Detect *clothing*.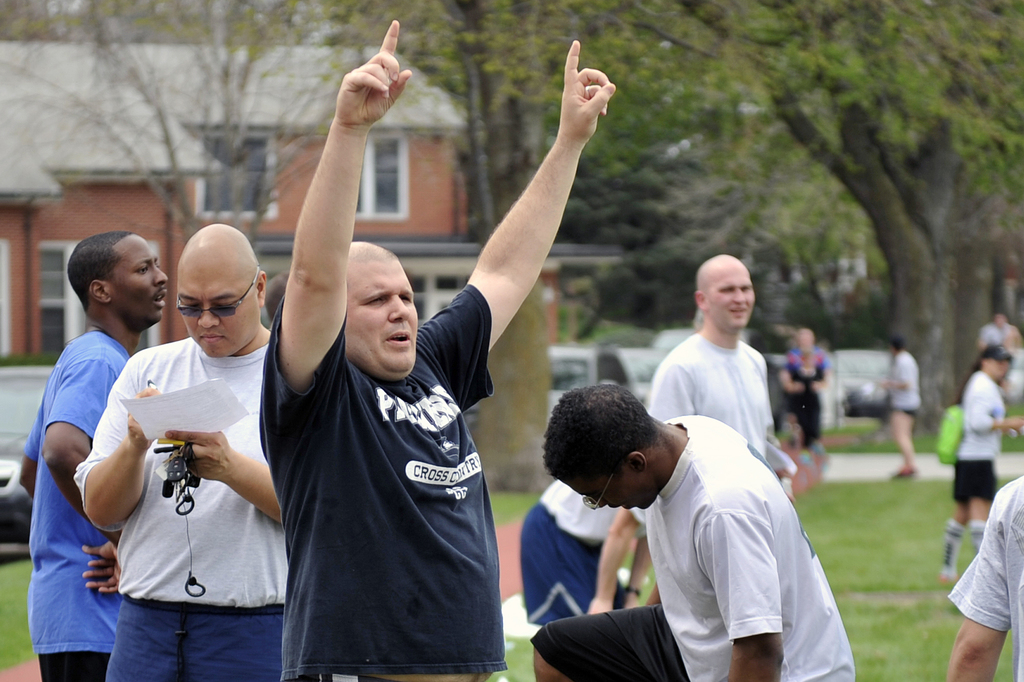
Detected at 31, 645, 113, 681.
